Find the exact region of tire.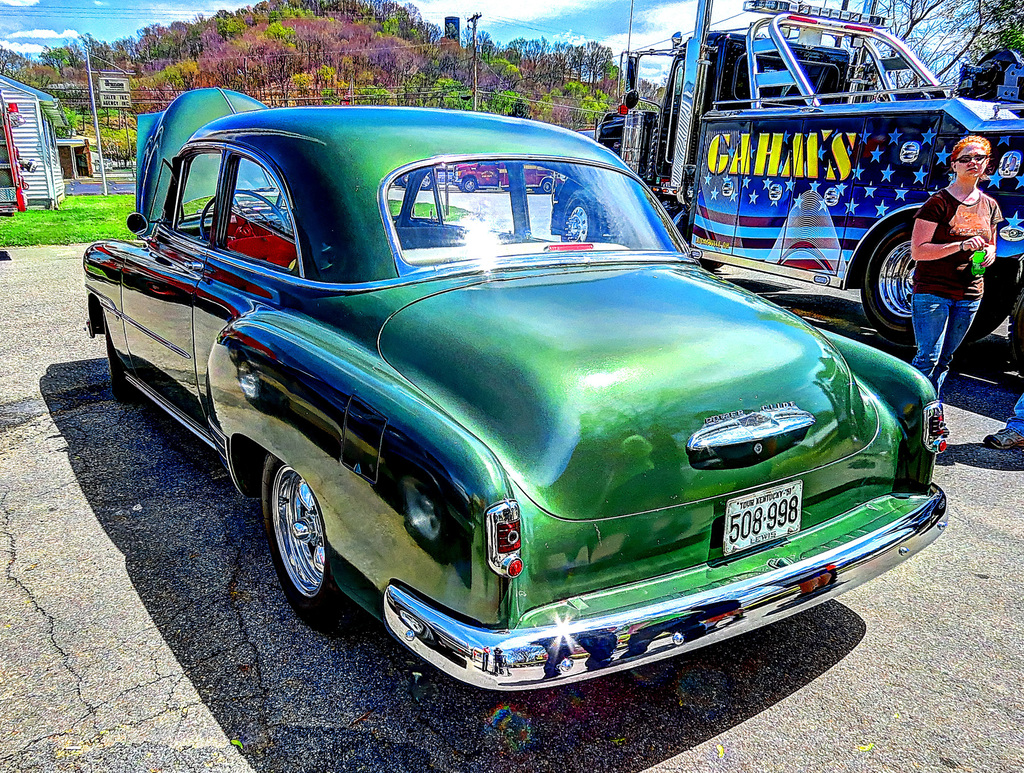
Exact region: locate(102, 315, 141, 405).
